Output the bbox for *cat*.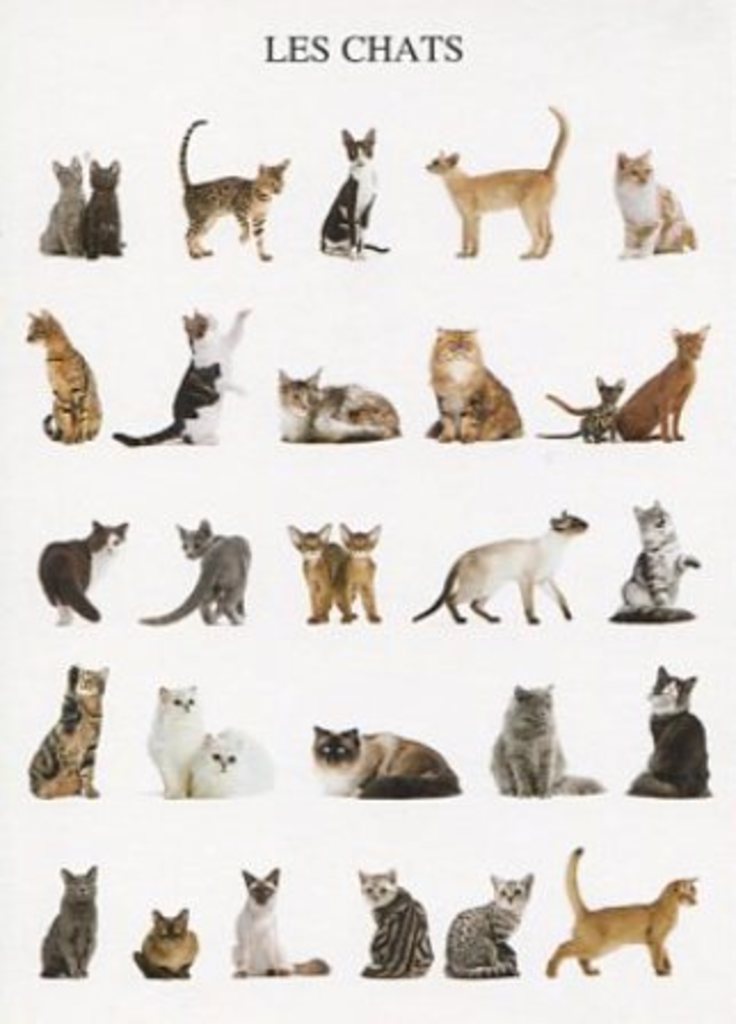
<bbox>139, 681, 210, 816</bbox>.
